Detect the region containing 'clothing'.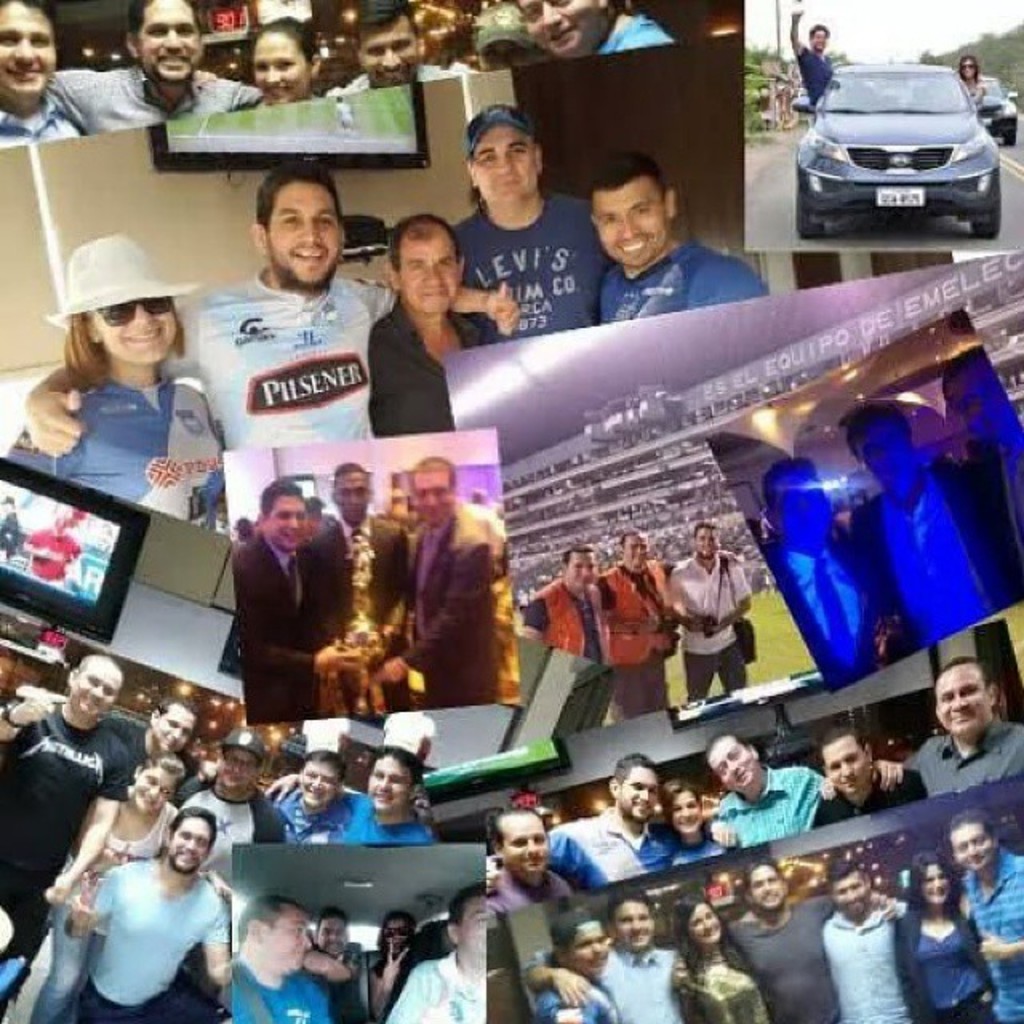
box(603, 933, 675, 1022).
